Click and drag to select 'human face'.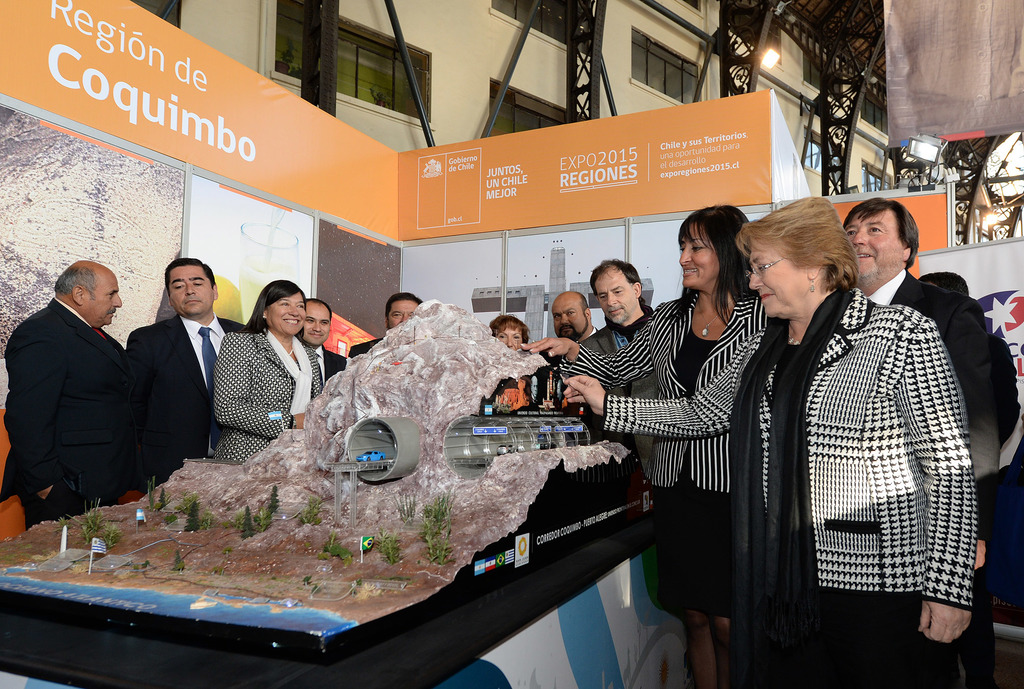
Selection: x1=845, y1=208, x2=905, y2=280.
